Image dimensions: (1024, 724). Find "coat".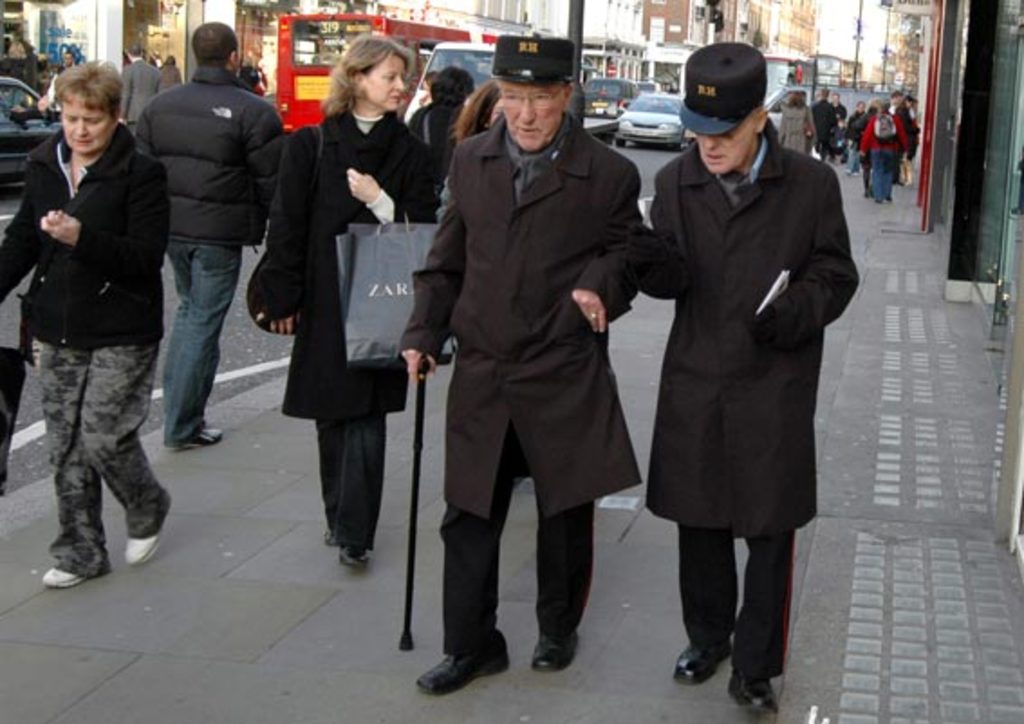
box=[244, 107, 444, 430].
